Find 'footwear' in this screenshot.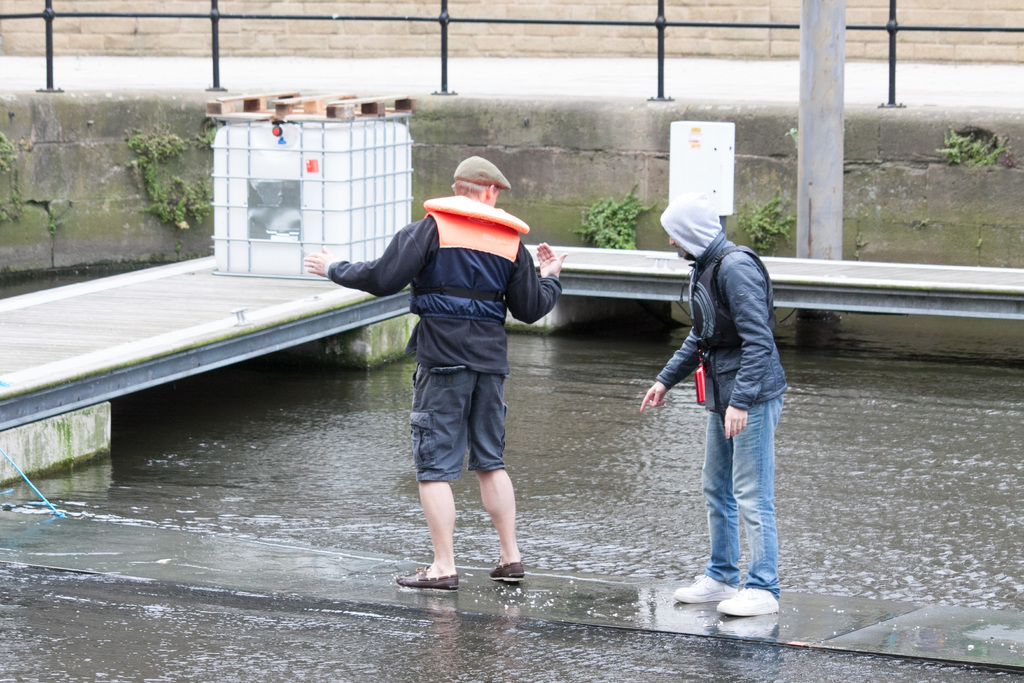
The bounding box for 'footwear' is bbox=(714, 588, 785, 611).
